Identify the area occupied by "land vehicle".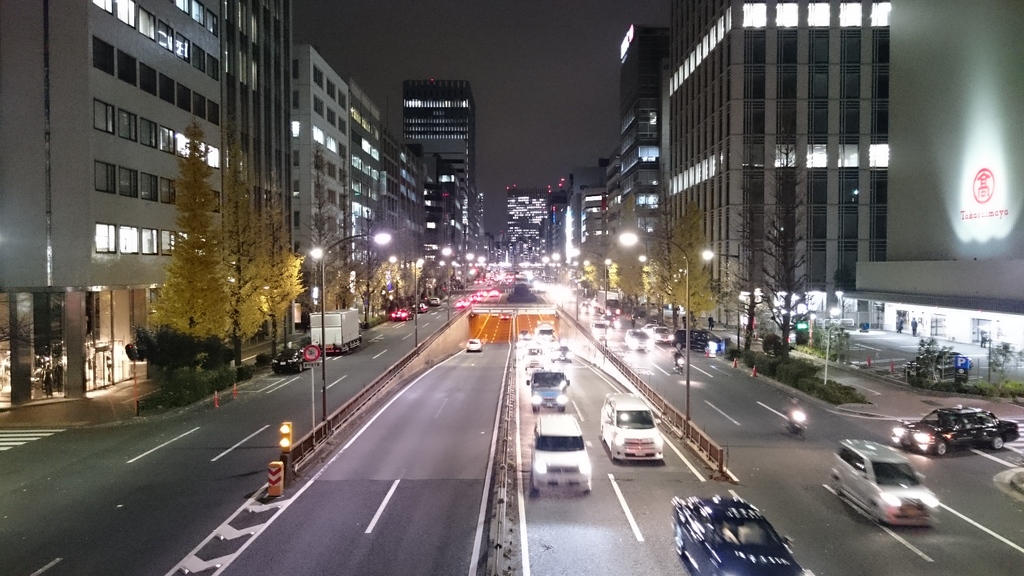
Area: {"left": 270, "top": 348, "right": 304, "bottom": 372}.
